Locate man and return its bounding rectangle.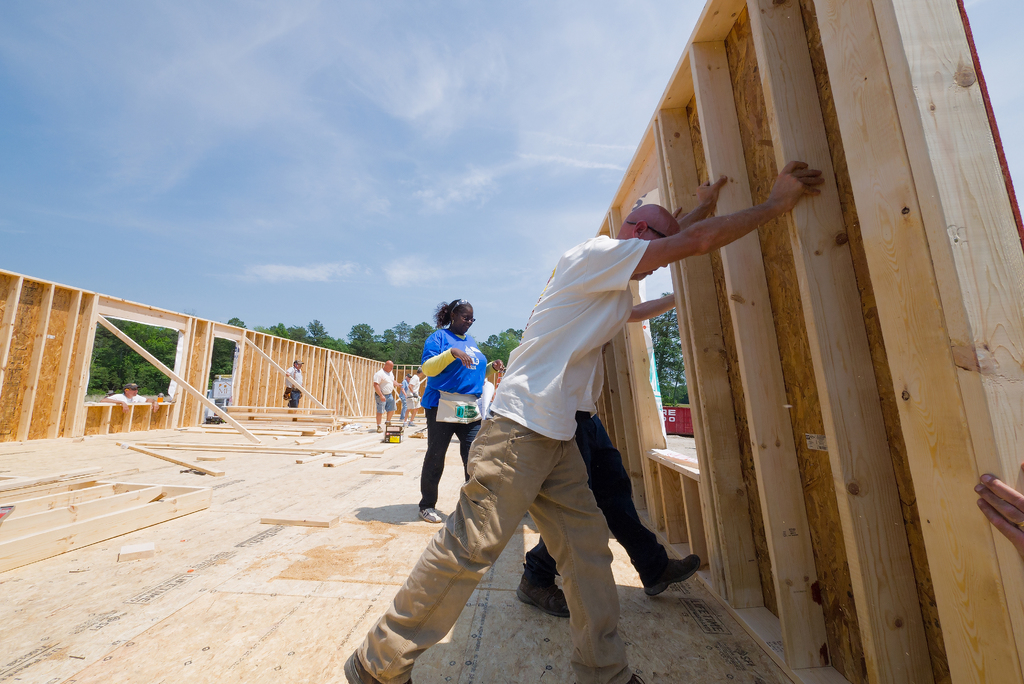
box=[372, 360, 403, 431].
